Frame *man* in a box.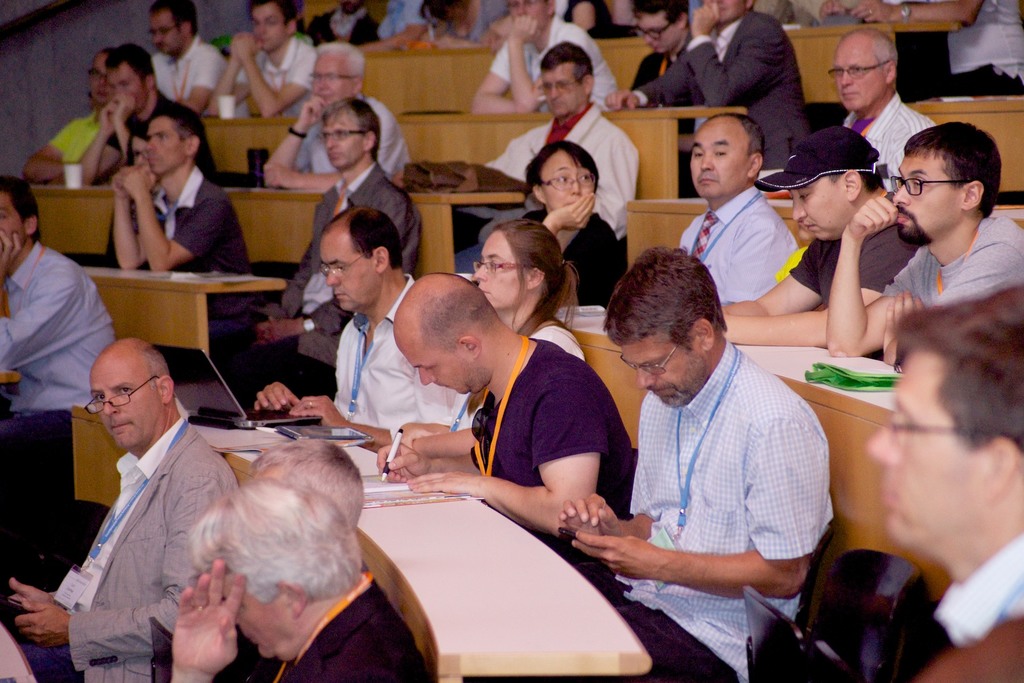
detection(678, 113, 803, 304).
